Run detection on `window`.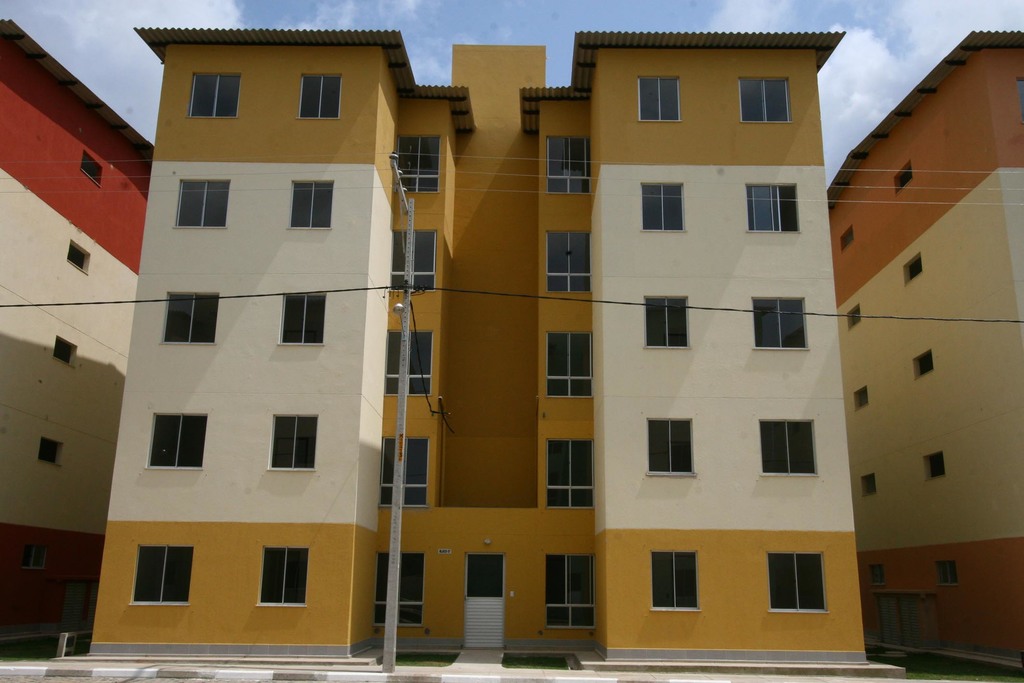
Result: box(81, 151, 99, 187).
